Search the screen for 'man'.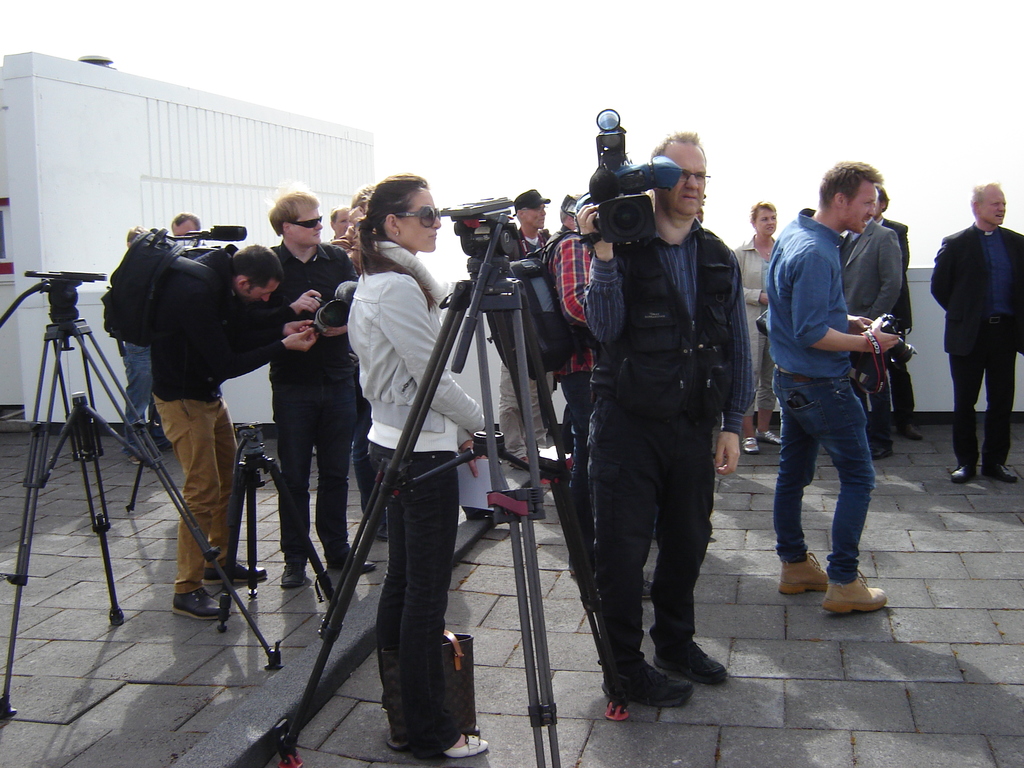
Found at Rect(328, 205, 353, 243).
